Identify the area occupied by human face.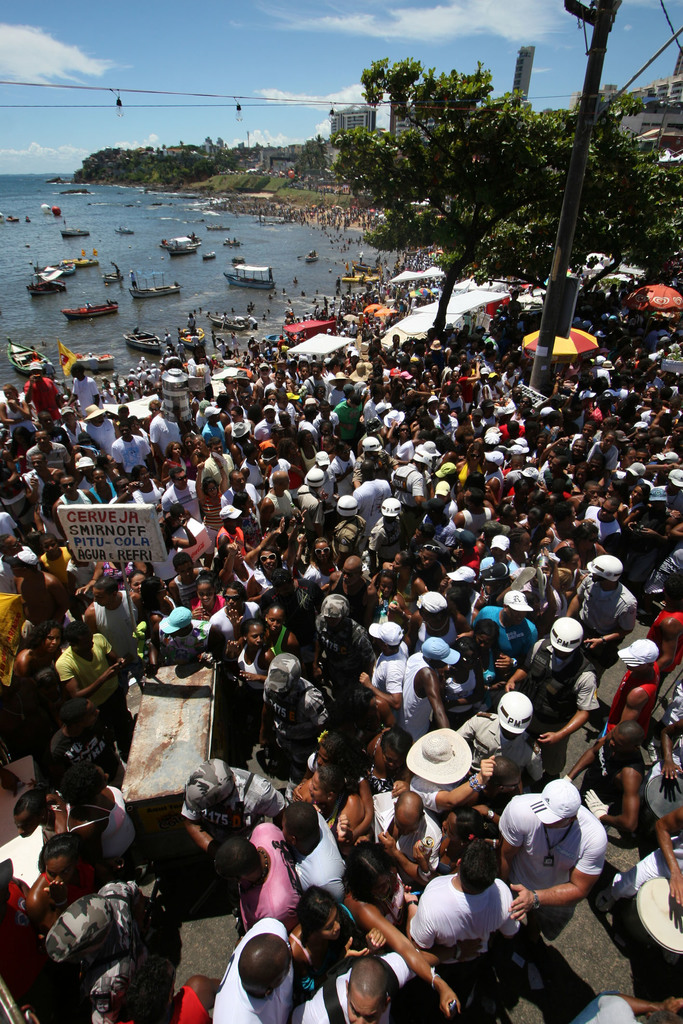
Area: 459, 356, 466, 364.
